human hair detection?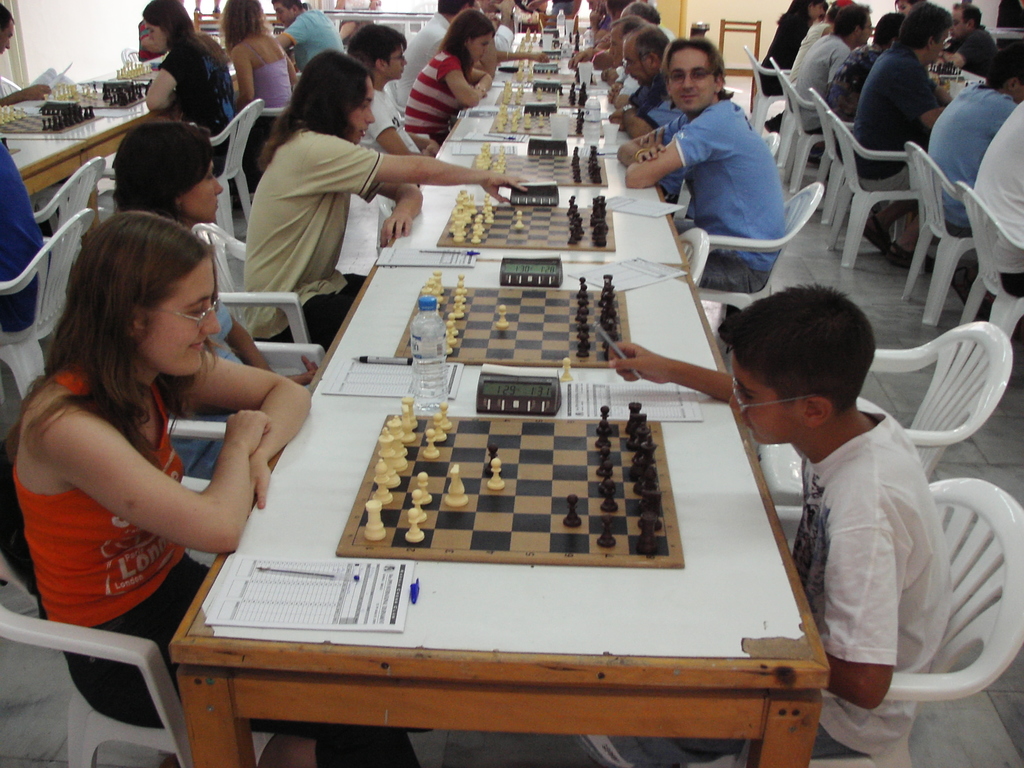
(x1=627, y1=2, x2=655, y2=24)
